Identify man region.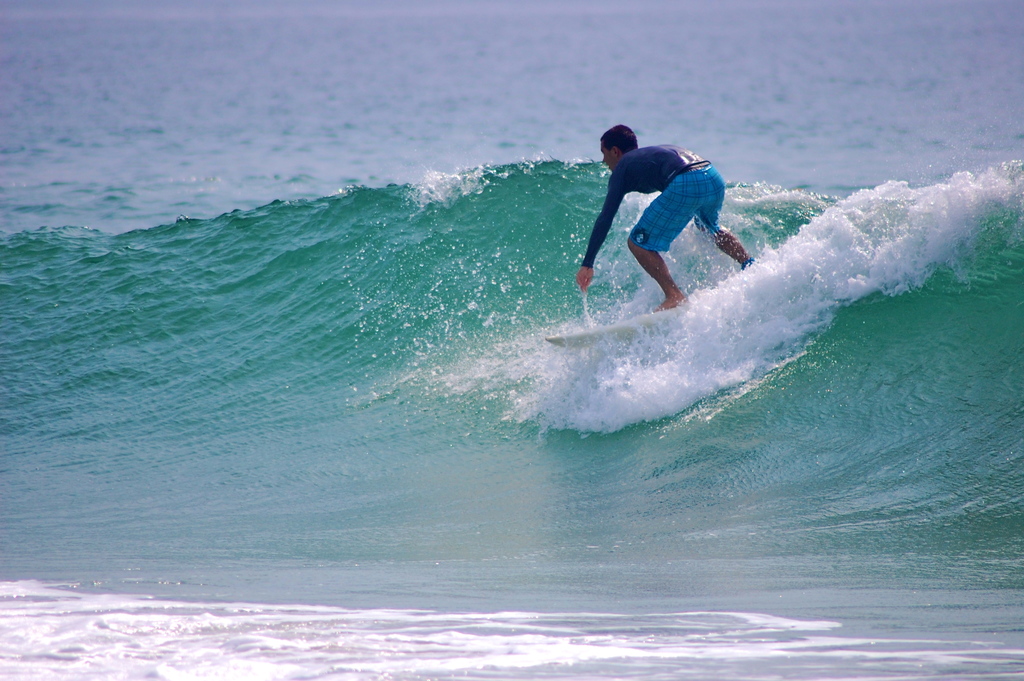
Region: bbox(563, 130, 762, 334).
